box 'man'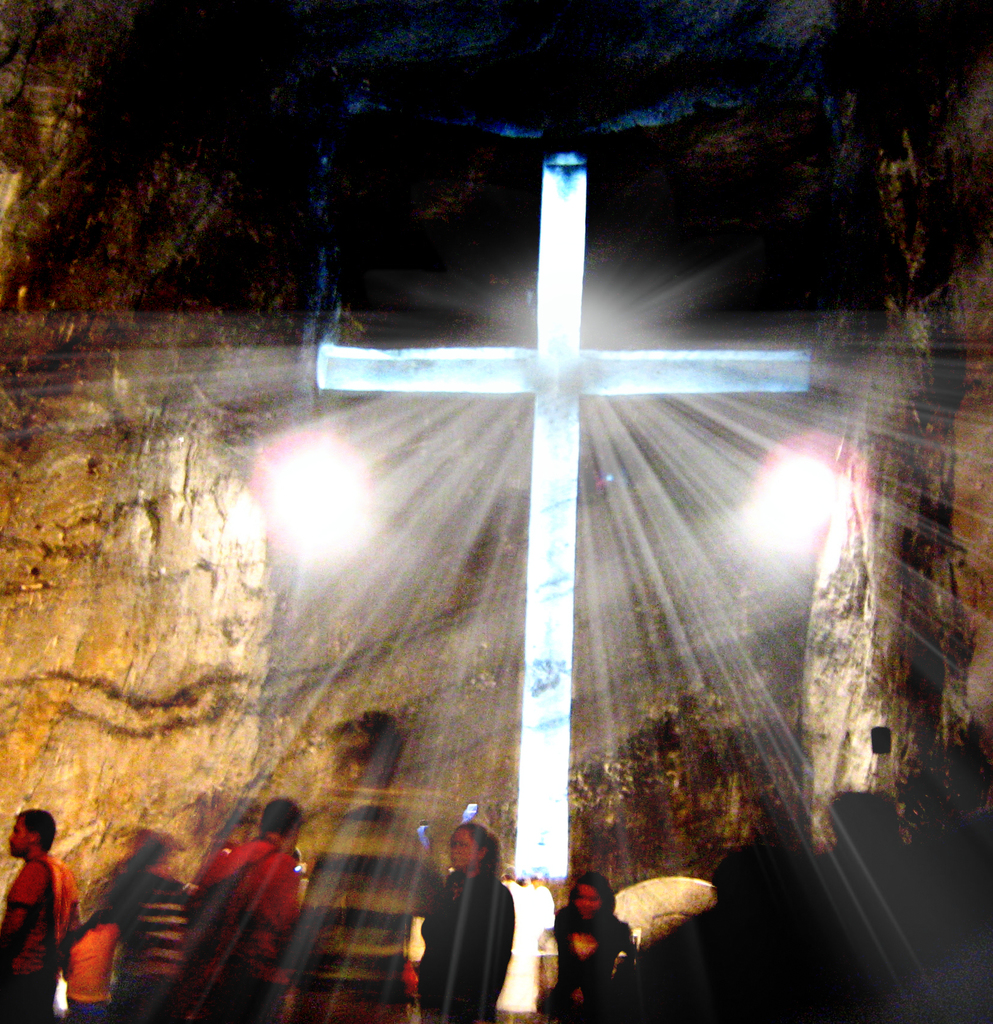
{"x1": 198, "y1": 794, "x2": 312, "y2": 1023}
